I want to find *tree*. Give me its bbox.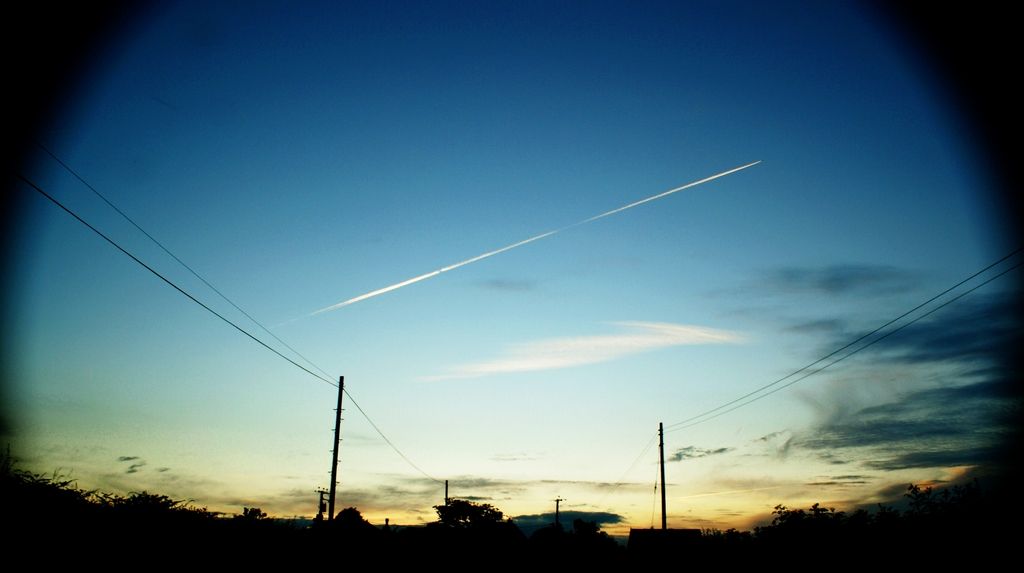
810/501/827/519.
